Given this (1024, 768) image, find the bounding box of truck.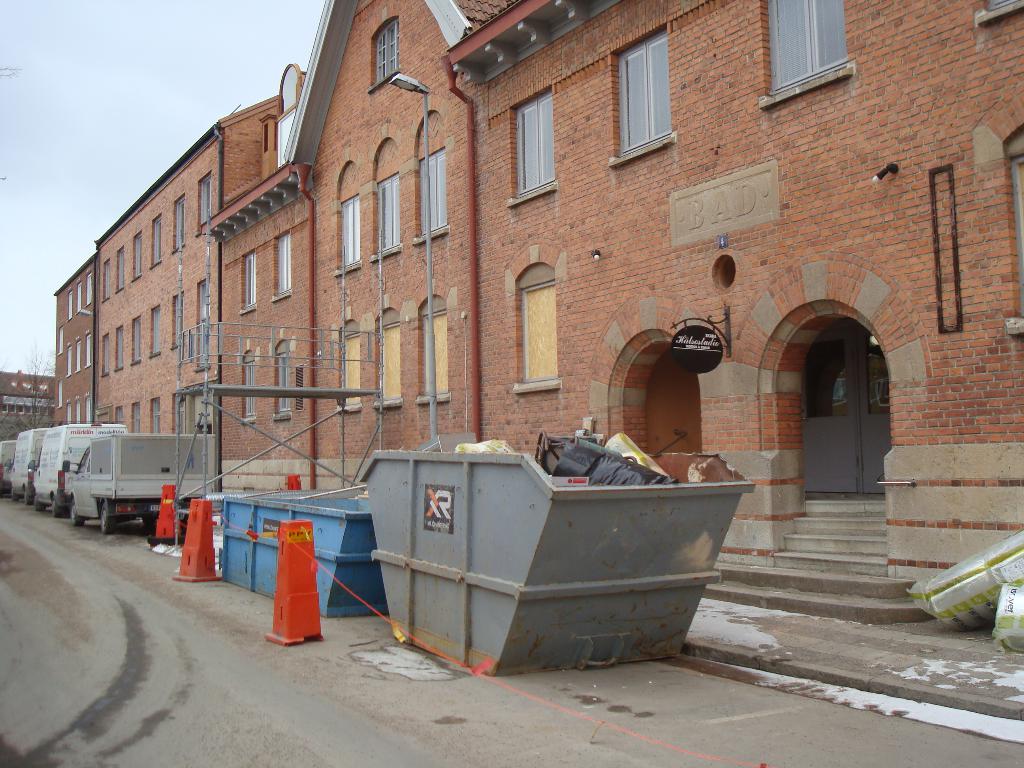
x1=66 y1=430 x2=220 y2=541.
